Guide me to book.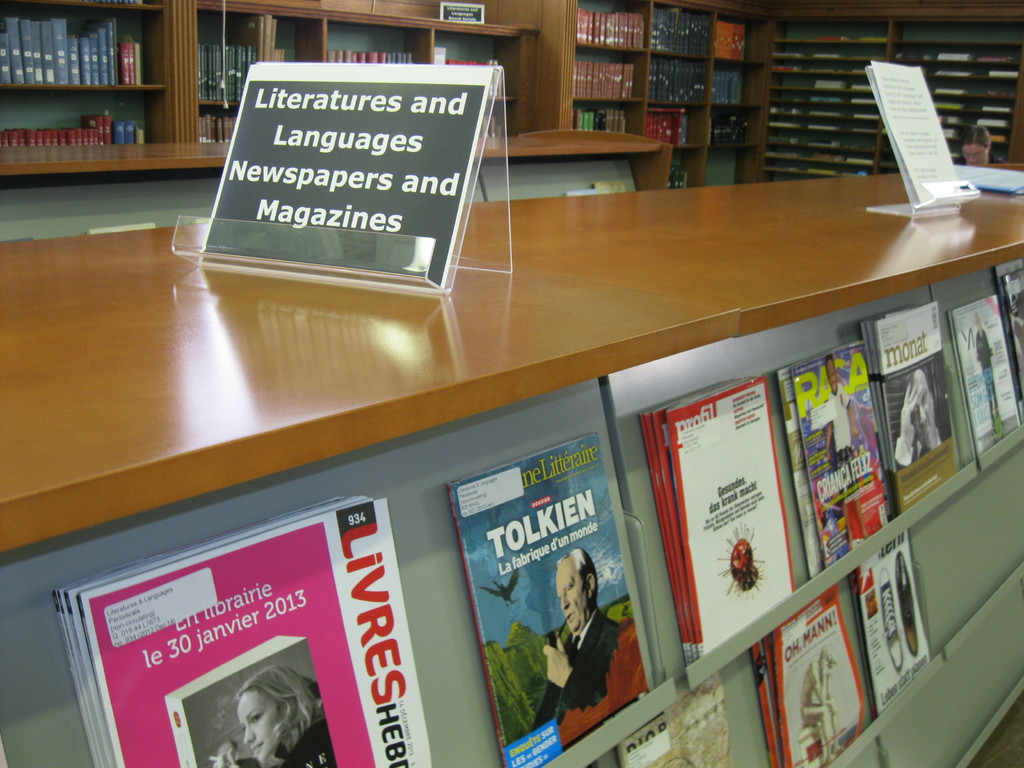
Guidance: <bbox>980, 104, 1011, 114</bbox>.
